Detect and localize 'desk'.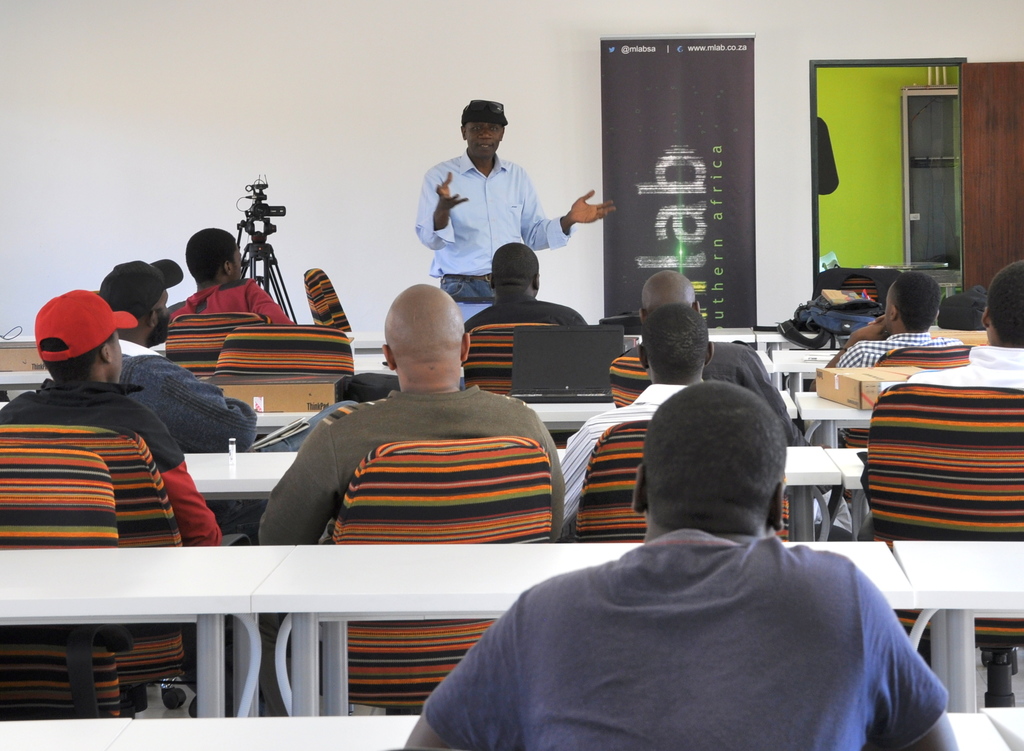
Localized at box=[0, 540, 917, 712].
